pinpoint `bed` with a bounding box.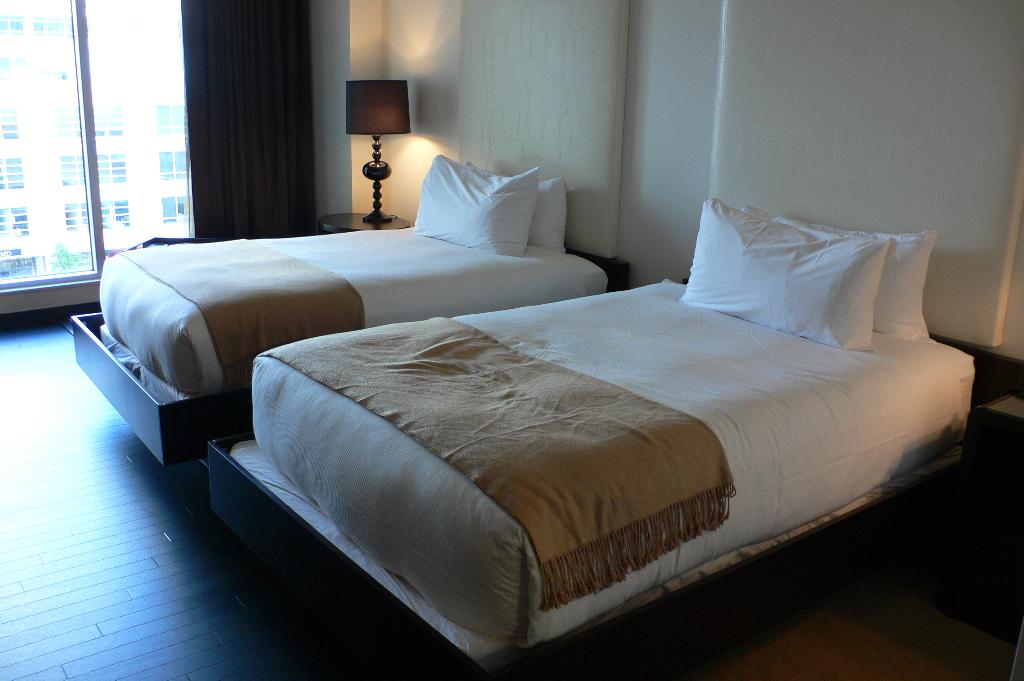
[205,105,1014,680].
